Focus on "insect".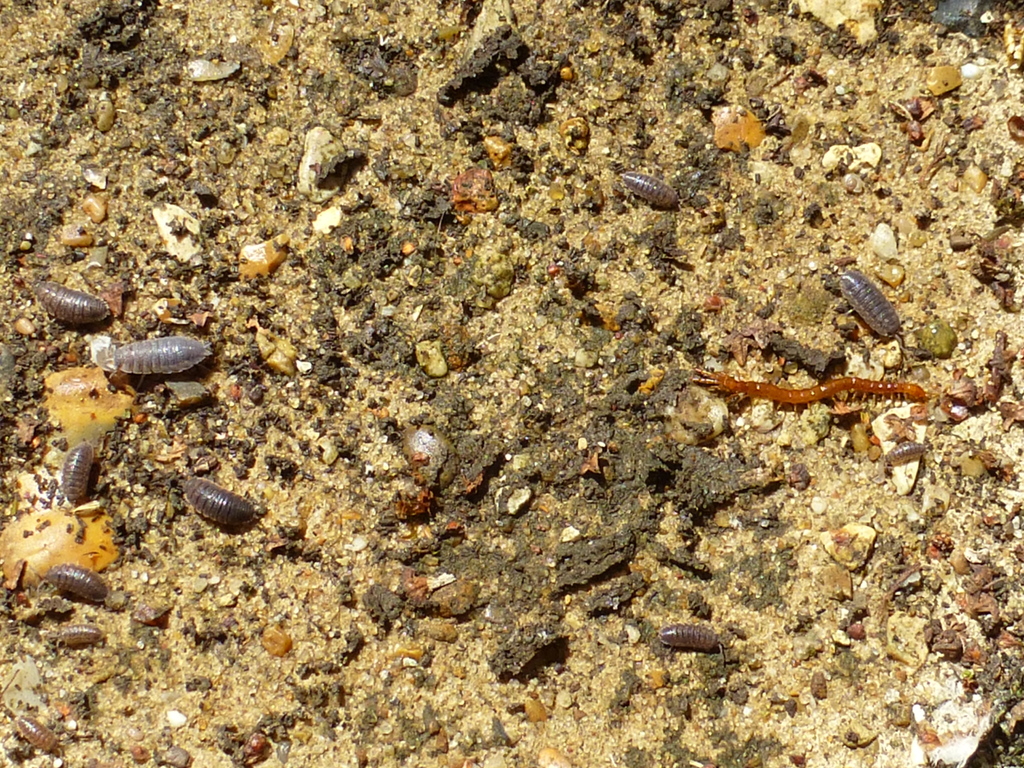
Focused at 689:367:931:406.
